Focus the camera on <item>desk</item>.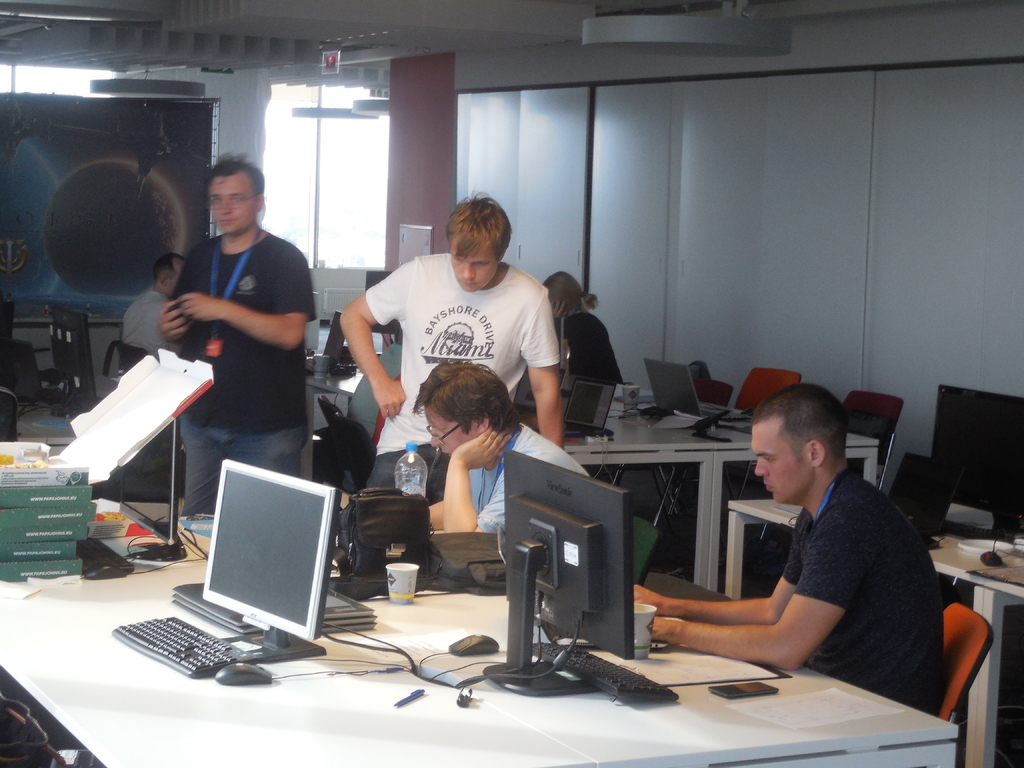
Focus region: [left=52, top=520, right=930, bottom=733].
